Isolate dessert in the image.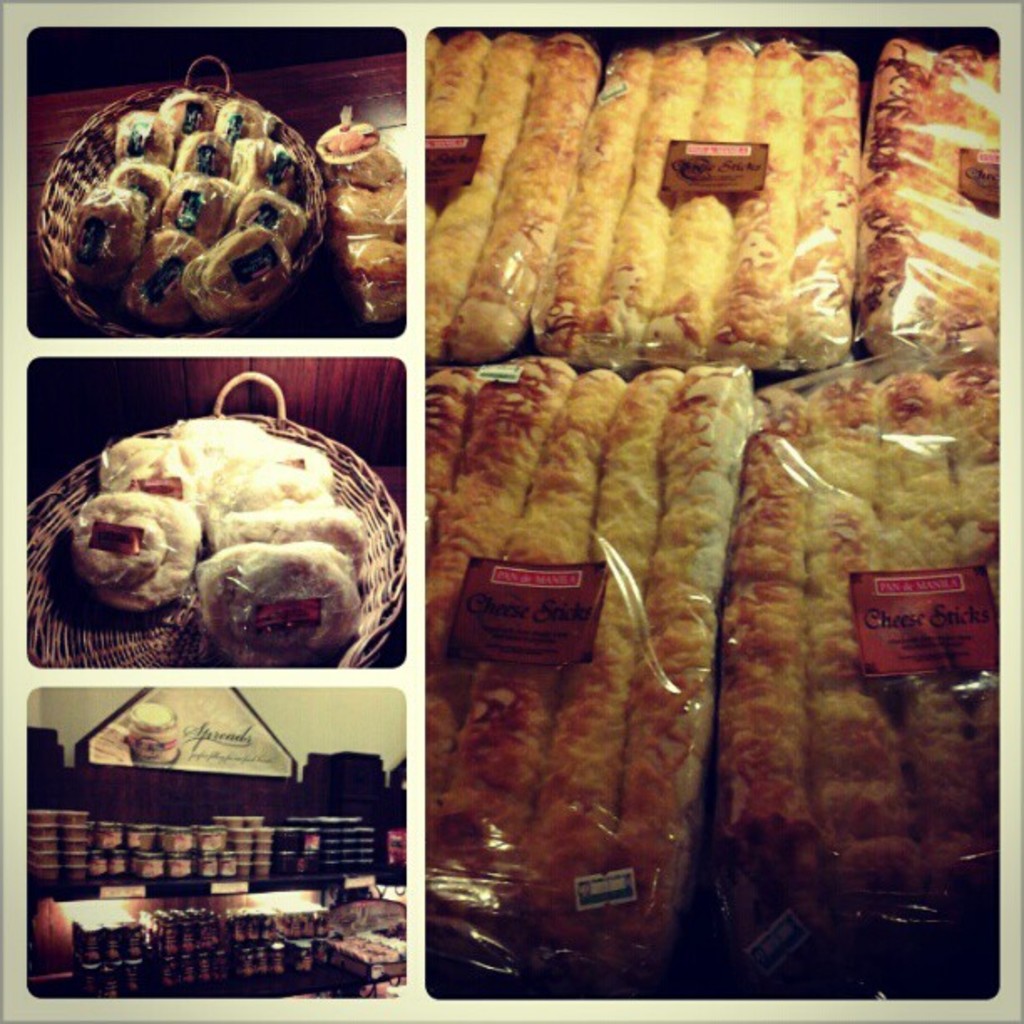
Isolated region: region(99, 427, 196, 489).
